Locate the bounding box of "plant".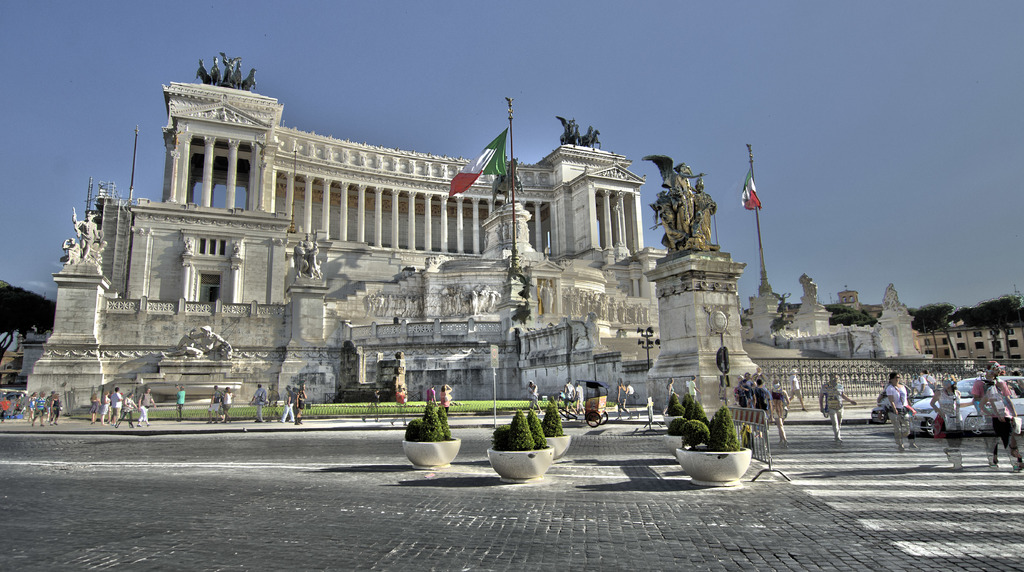
Bounding box: BBox(490, 408, 537, 454).
